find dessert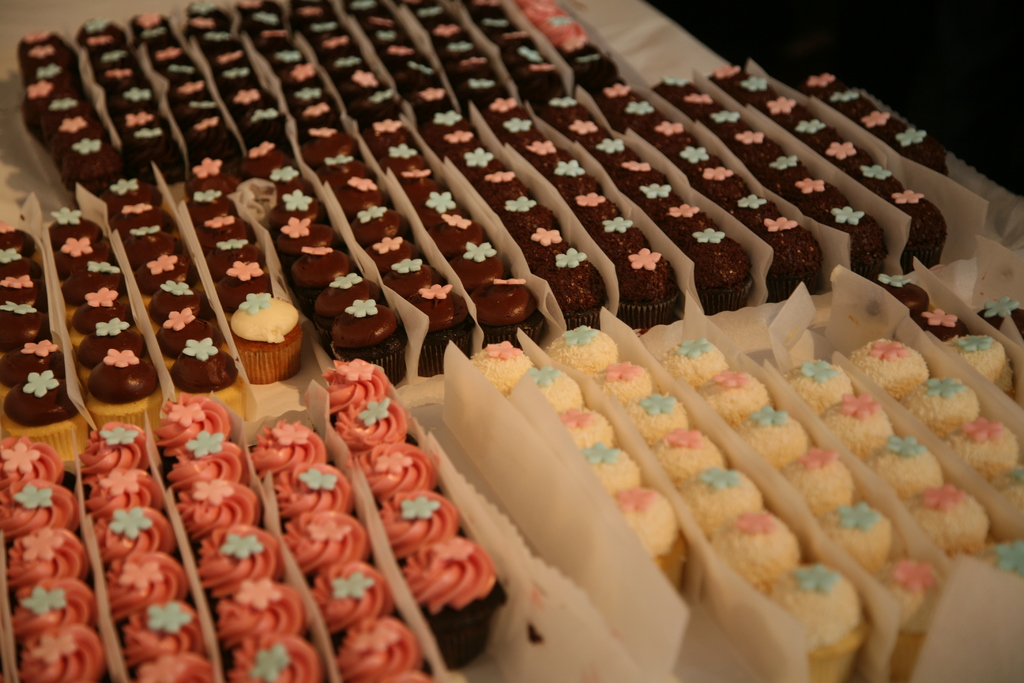
locate(218, 298, 298, 379)
